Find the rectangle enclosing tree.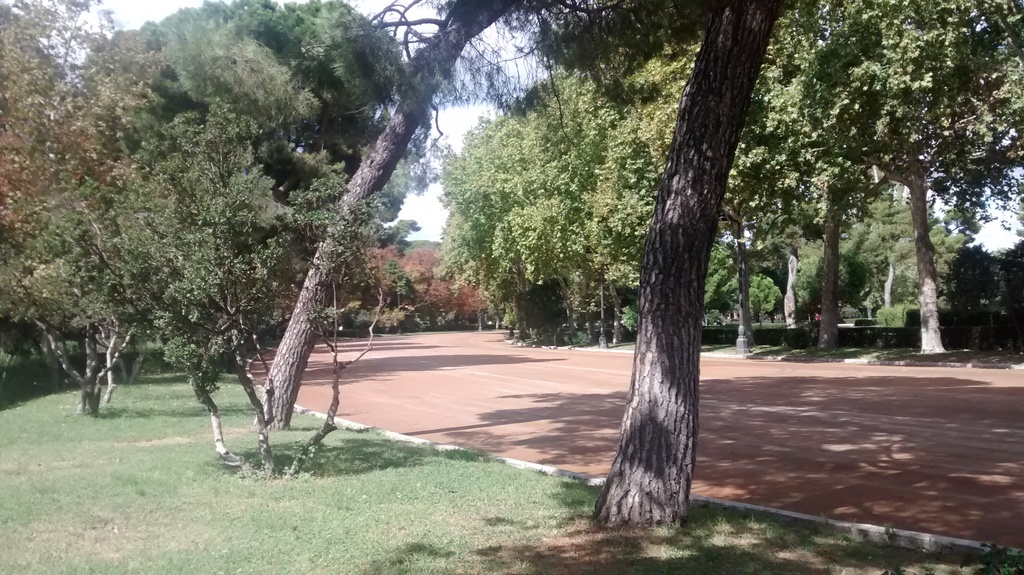
<box>435,72,605,357</box>.
